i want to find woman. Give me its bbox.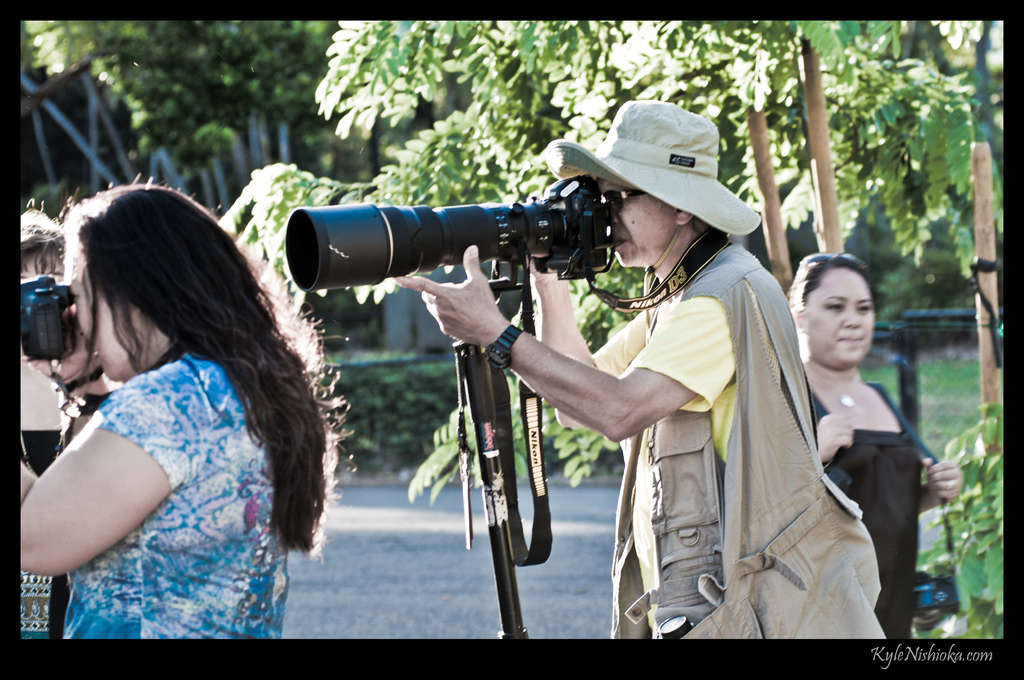
x1=16, y1=202, x2=104, y2=636.
